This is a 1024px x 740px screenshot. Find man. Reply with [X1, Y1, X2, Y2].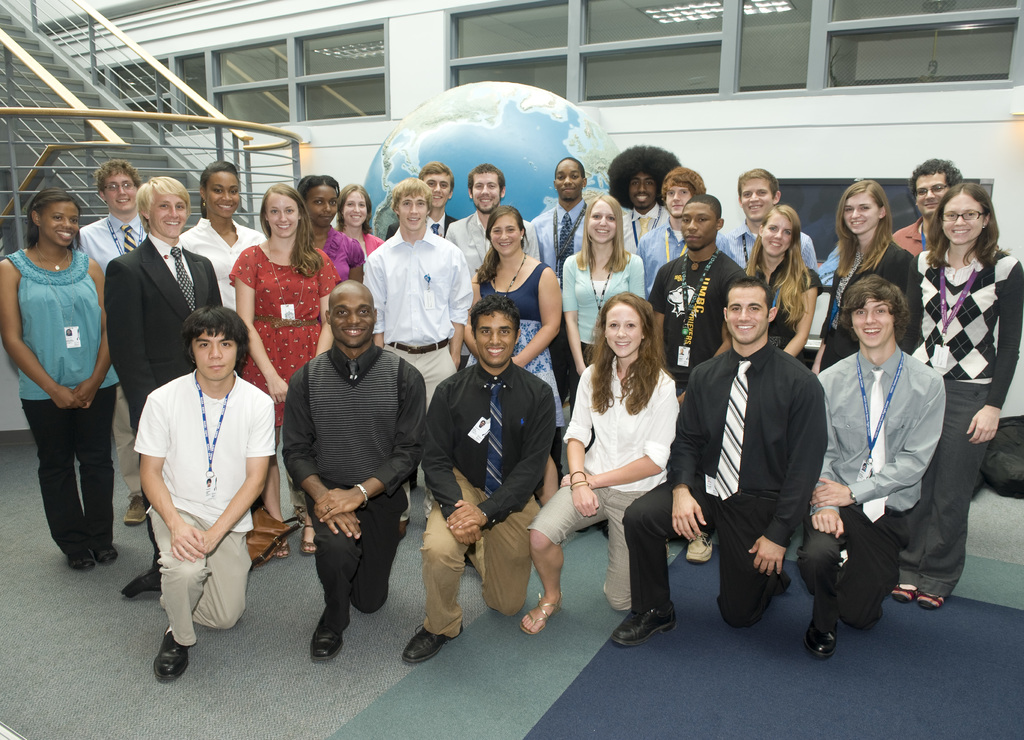
[638, 161, 712, 300].
